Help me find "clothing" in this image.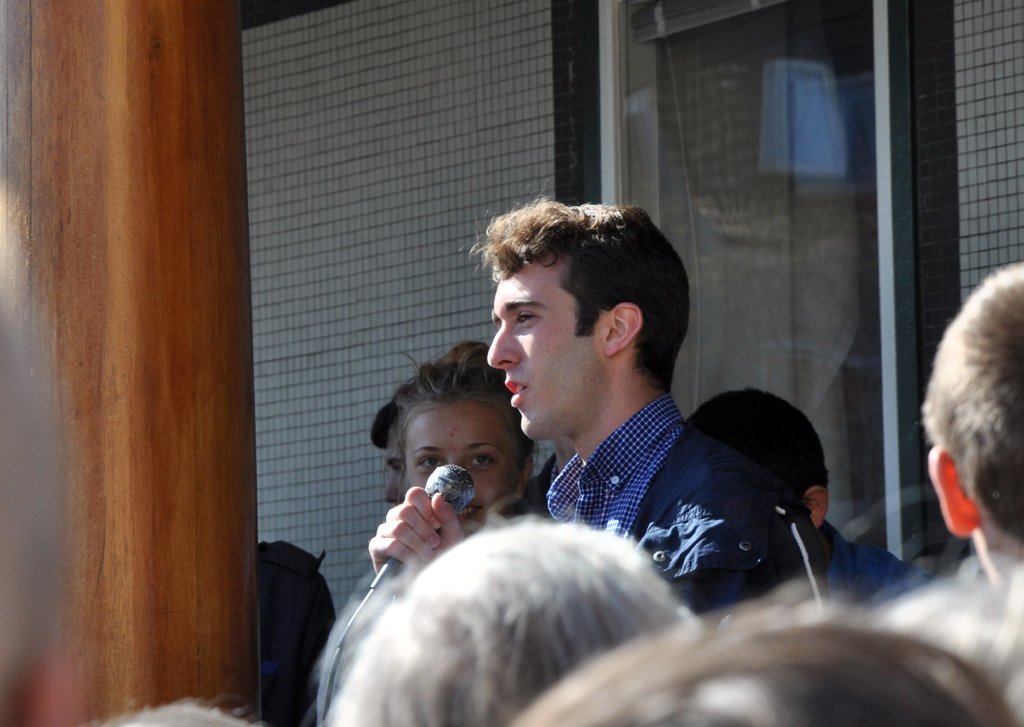
Found it: Rect(822, 515, 934, 605).
